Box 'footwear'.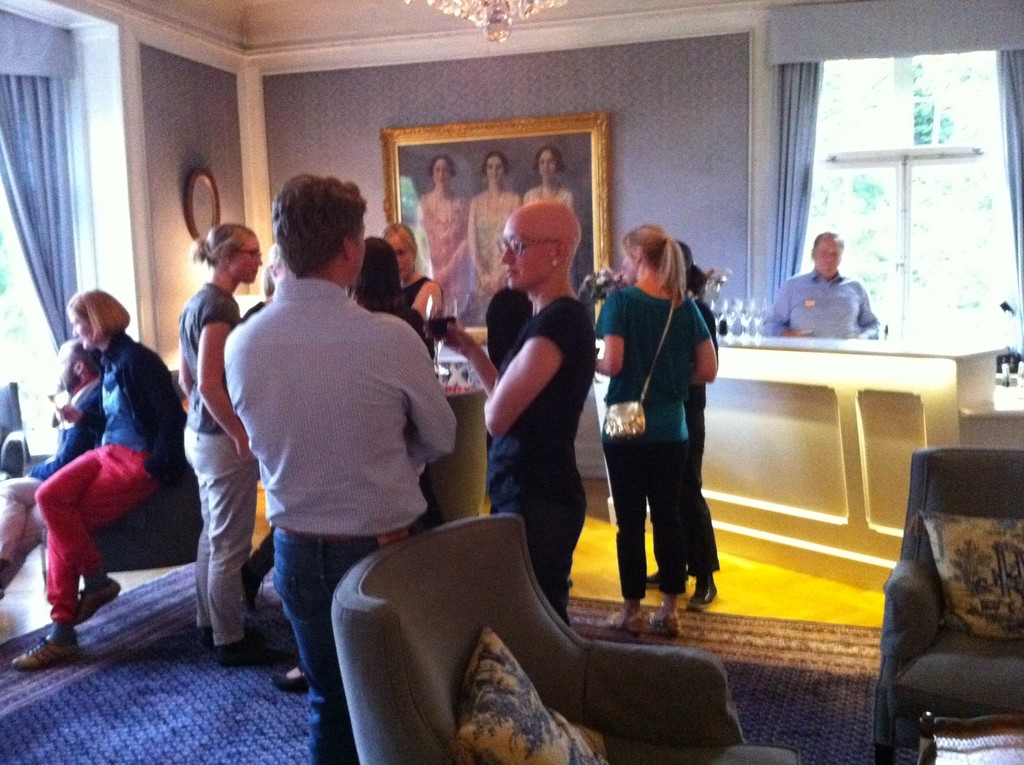
642,570,659,588.
